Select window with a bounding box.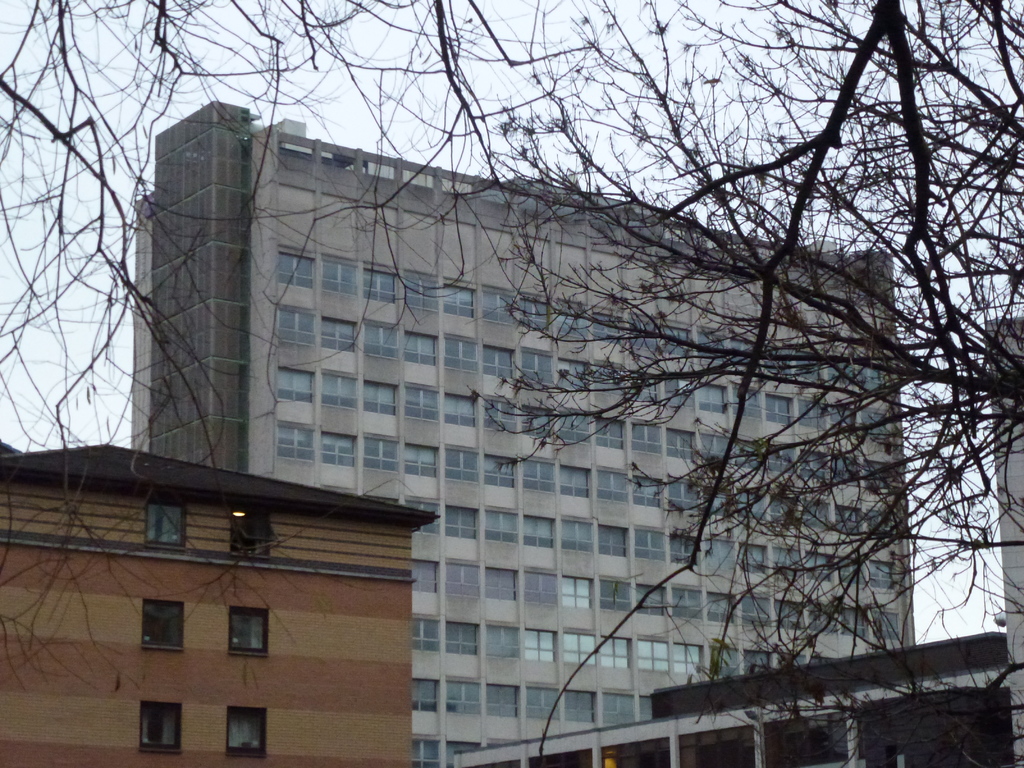
{"x1": 599, "y1": 476, "x2": 623, "y2": 507}.
